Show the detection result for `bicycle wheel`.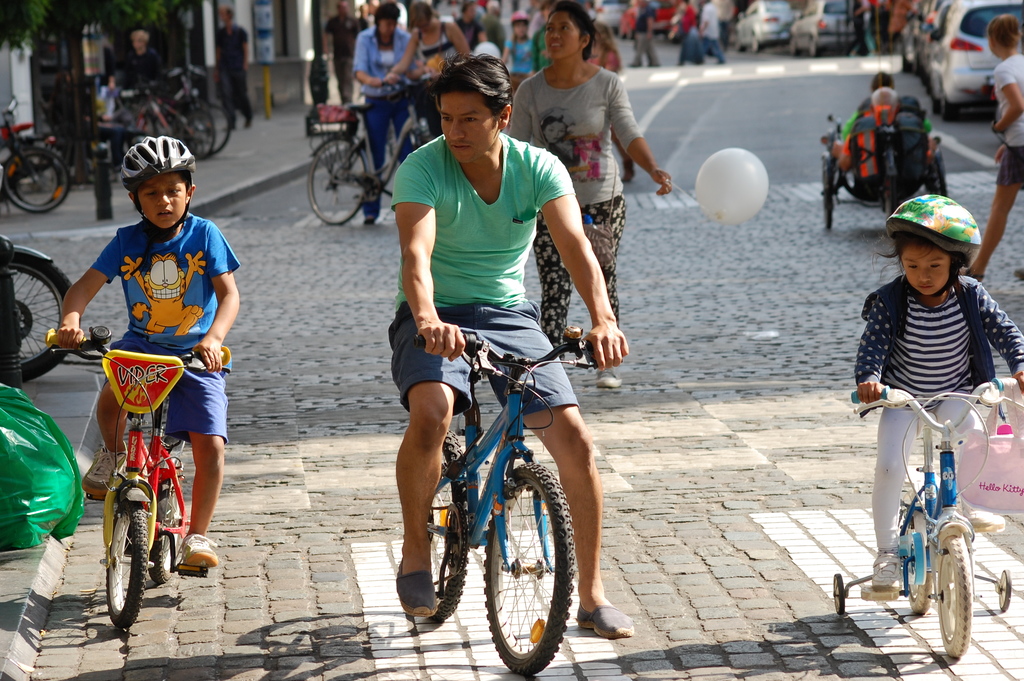
select_region(831, 571, 845, 614).
